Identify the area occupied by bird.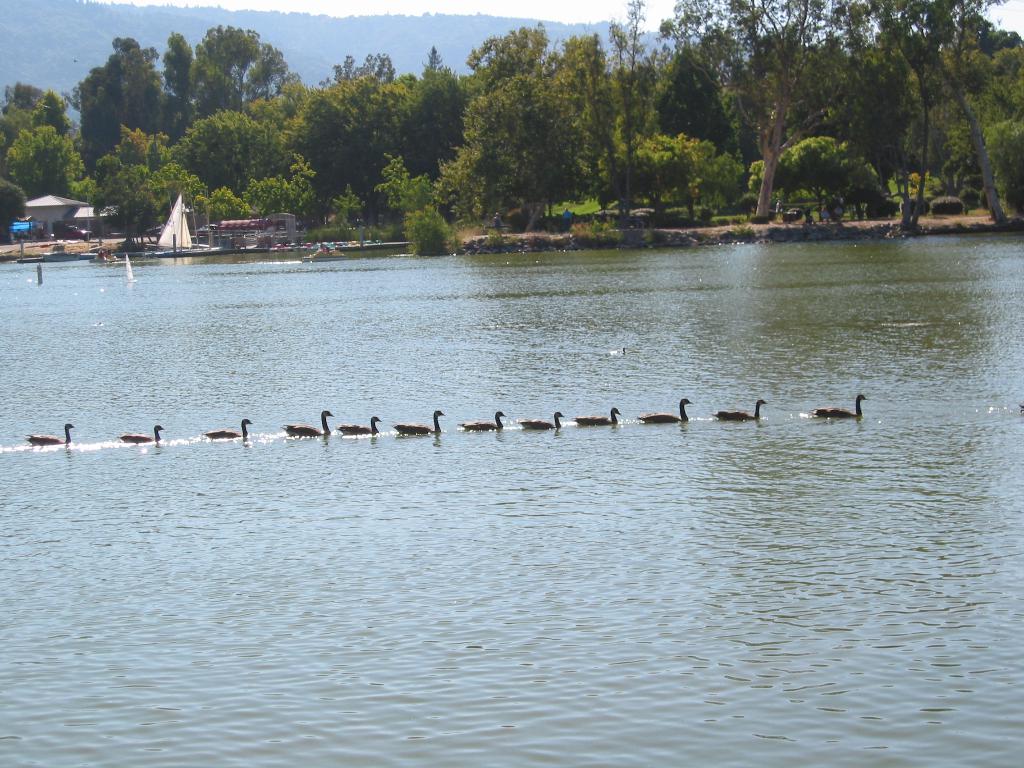
Area: detection(283, 410, 335, 436).
